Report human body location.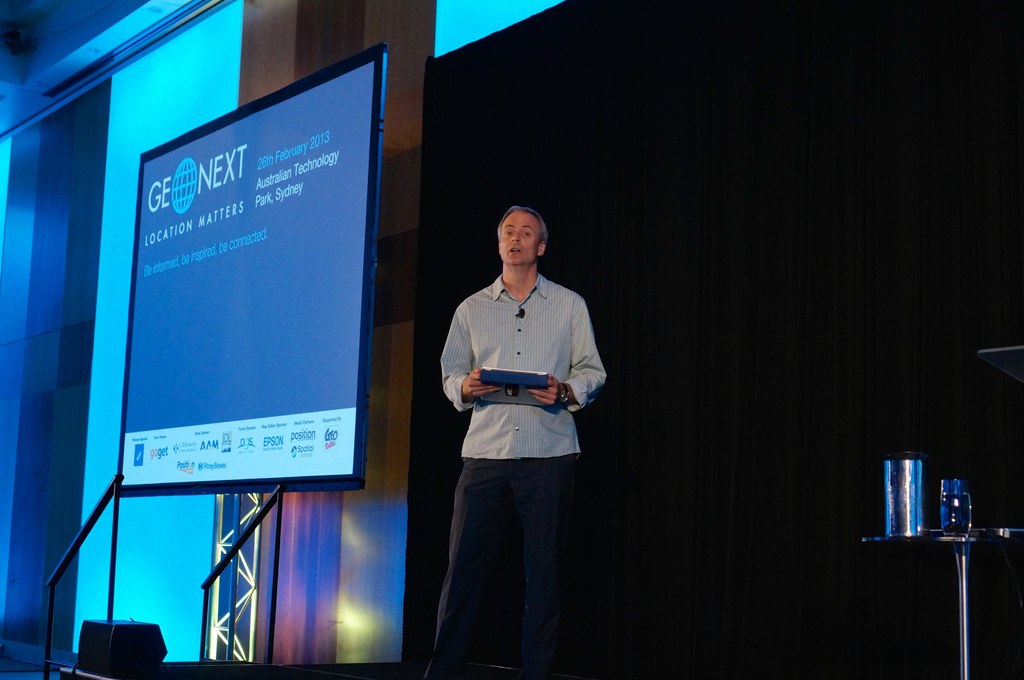
Report: 433/204/605/480.
